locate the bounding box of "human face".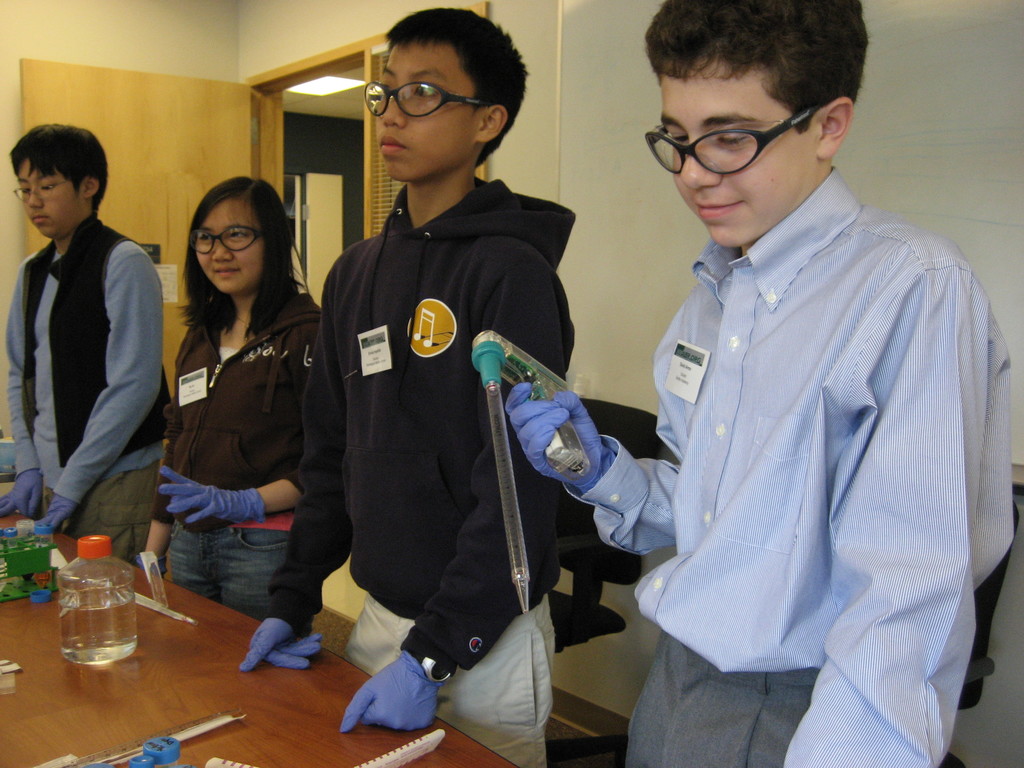
Bounding box: [190, 191, 268, 294].
